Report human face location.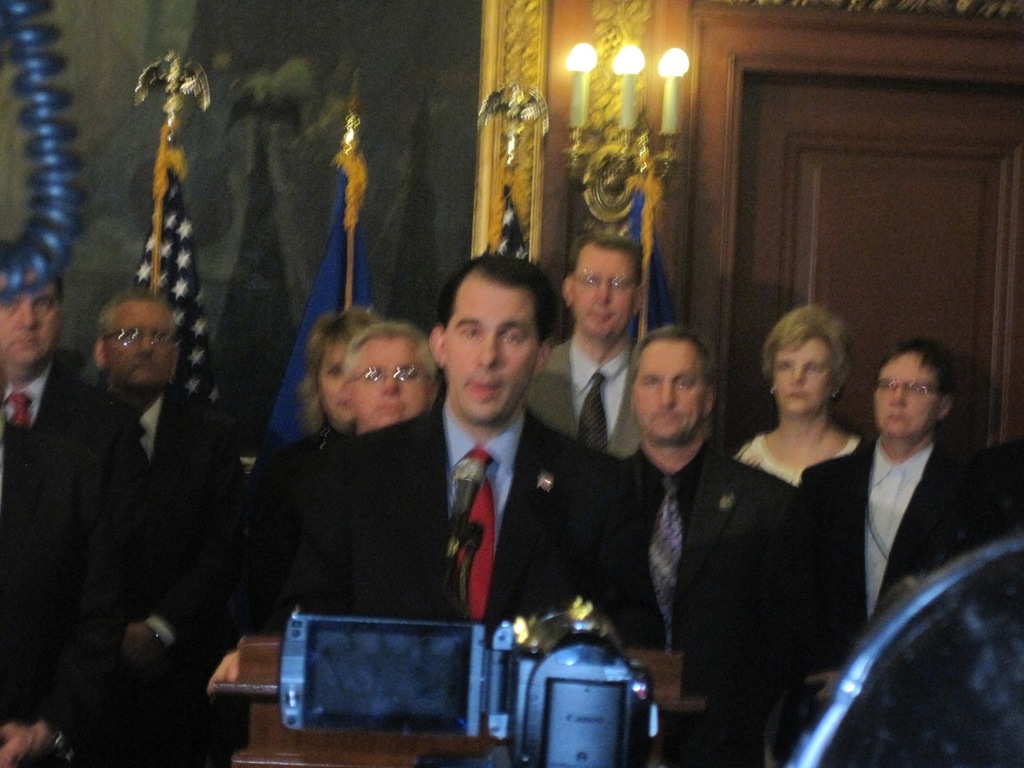
Report: bbox=[776, 332, 830, 414].
